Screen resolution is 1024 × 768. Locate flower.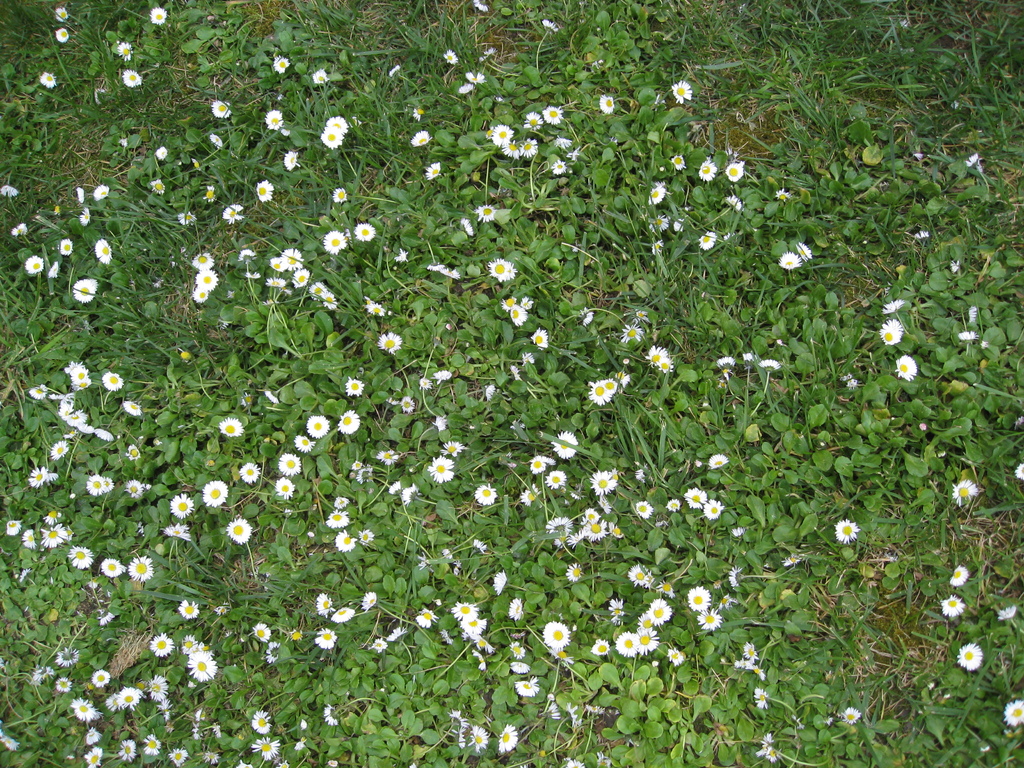
<bbox>564, 560, 586, 580</bbox>.
